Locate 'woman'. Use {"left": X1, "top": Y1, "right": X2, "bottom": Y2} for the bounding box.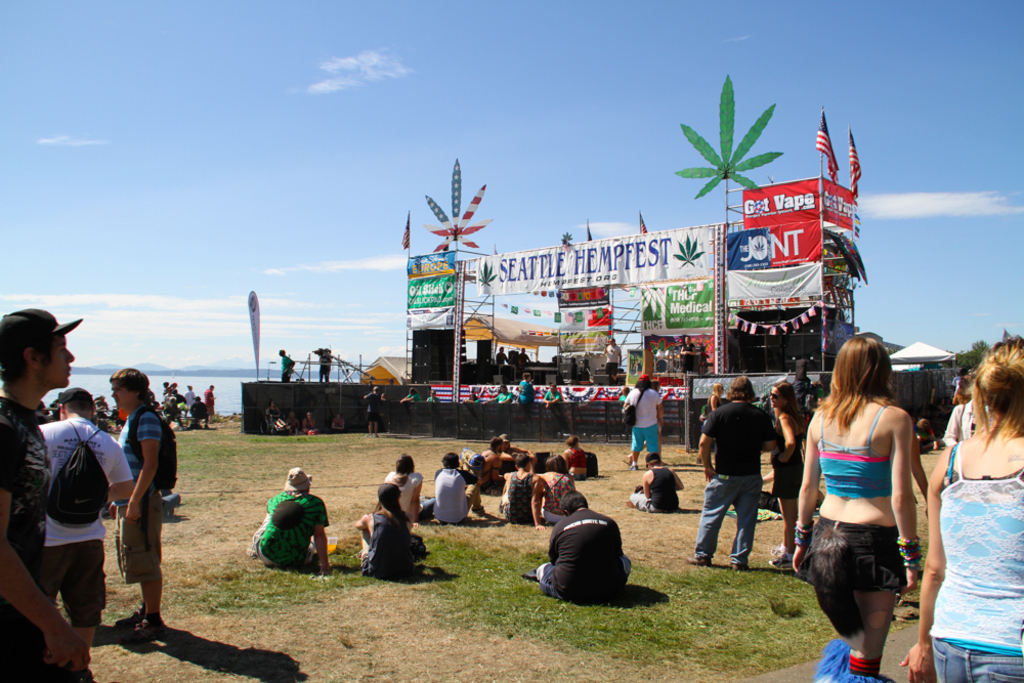
{"left": 902, "top": 336, "right": 1023, "bottom": 682}.
